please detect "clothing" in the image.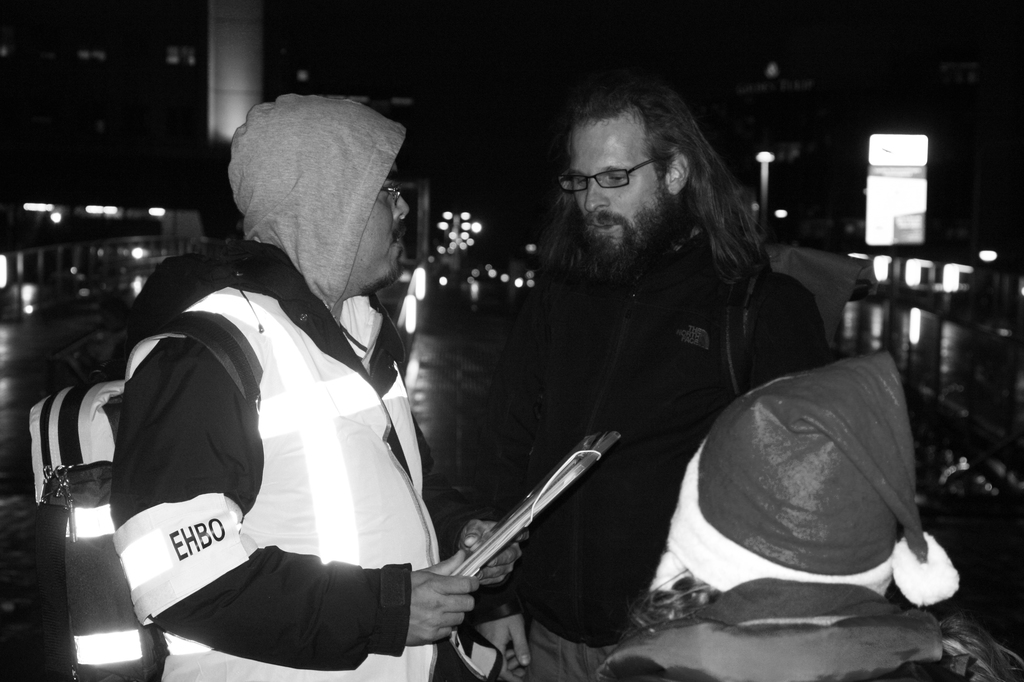
593:577:1023:681.
